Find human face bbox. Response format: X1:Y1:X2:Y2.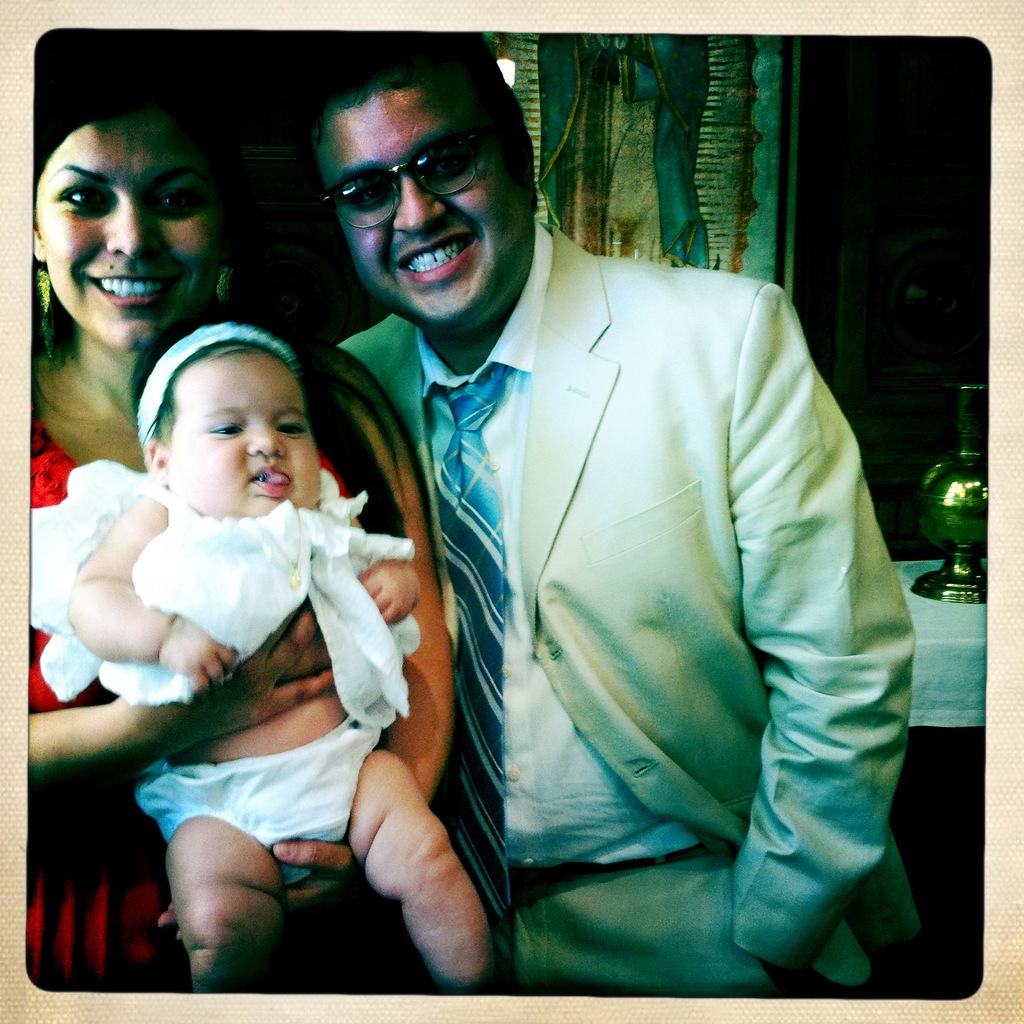
44:134:224:353.
